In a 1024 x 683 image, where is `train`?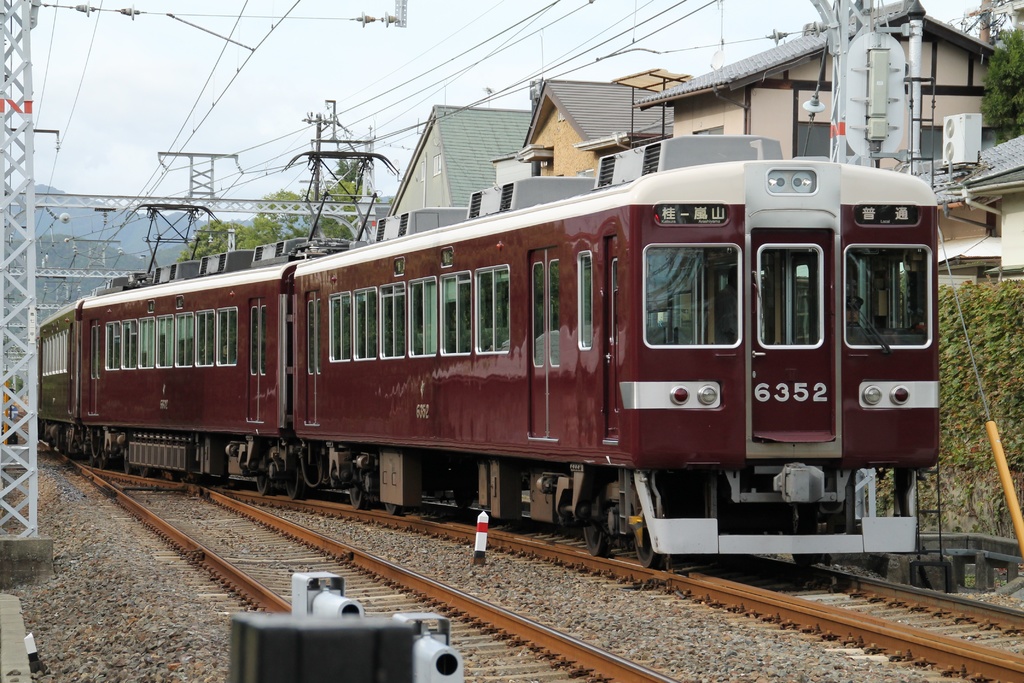
[left=38, top=147, right=936, bottom=552].
